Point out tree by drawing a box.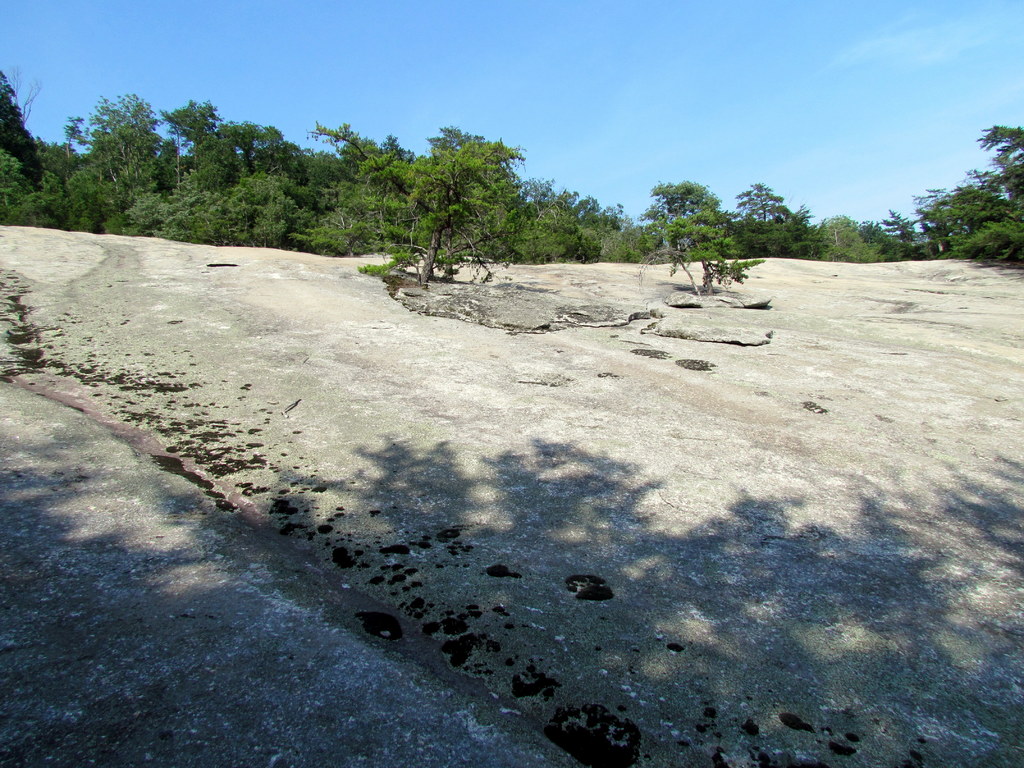
<region>0, 142, 36, 229</region>.
